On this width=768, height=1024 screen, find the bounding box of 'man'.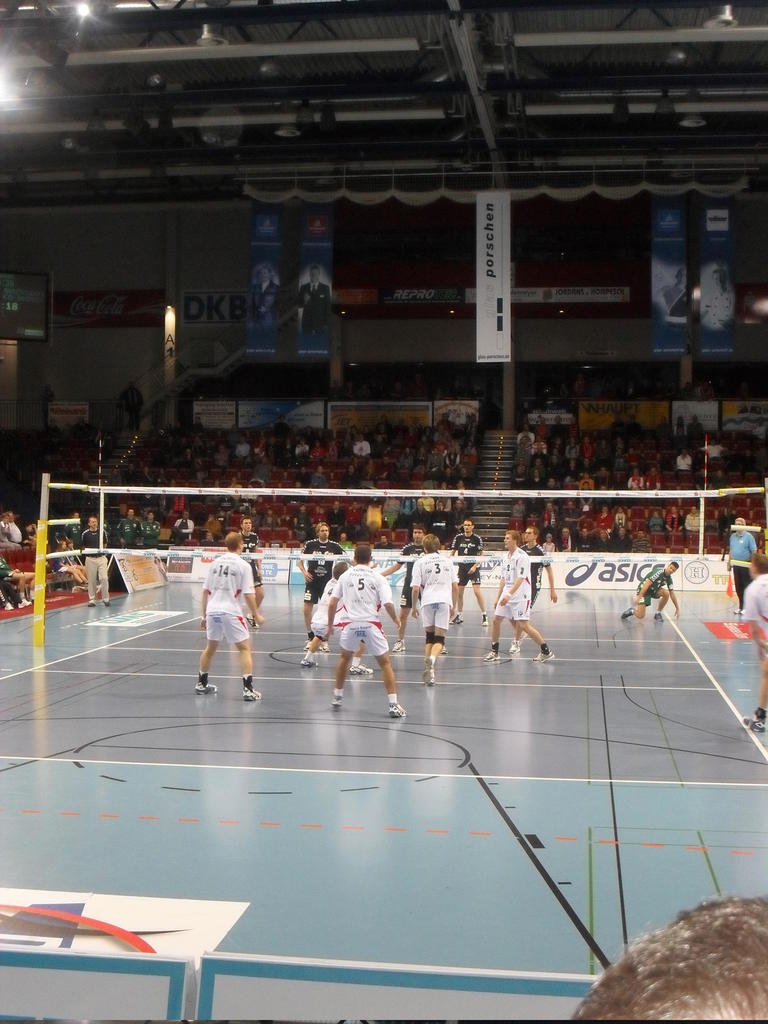
Bounding box: bbox=(296, 263, 331, 335).
